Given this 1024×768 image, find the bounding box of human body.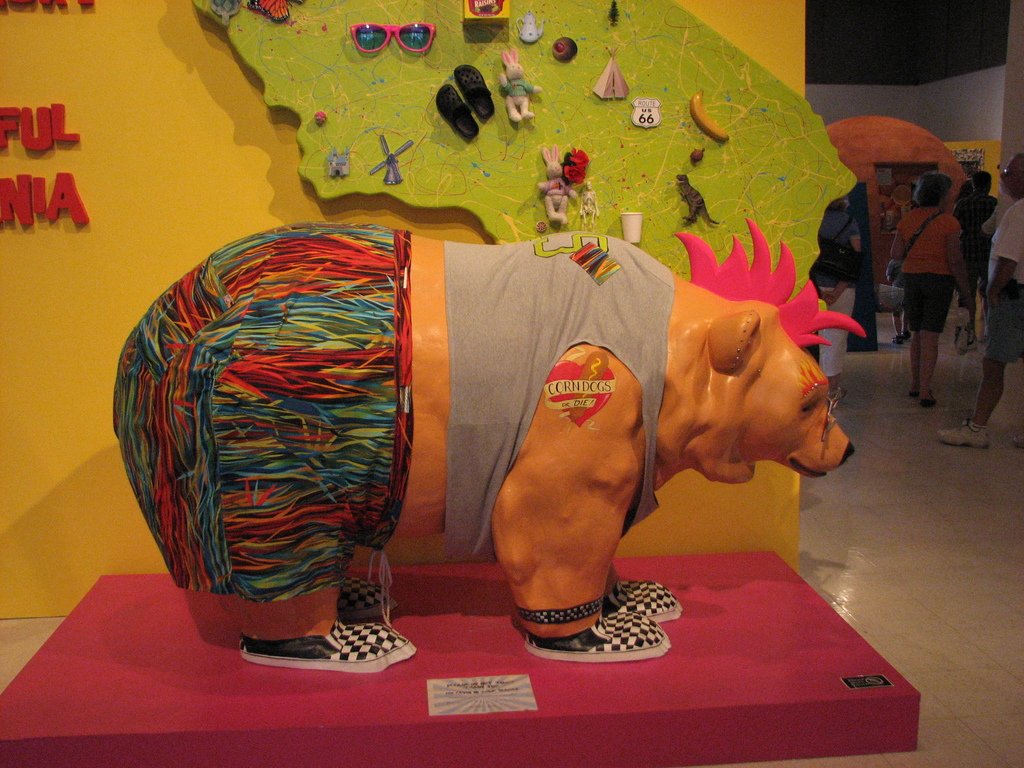
(x1=955, y1=193, x2=1002, y2=348).
